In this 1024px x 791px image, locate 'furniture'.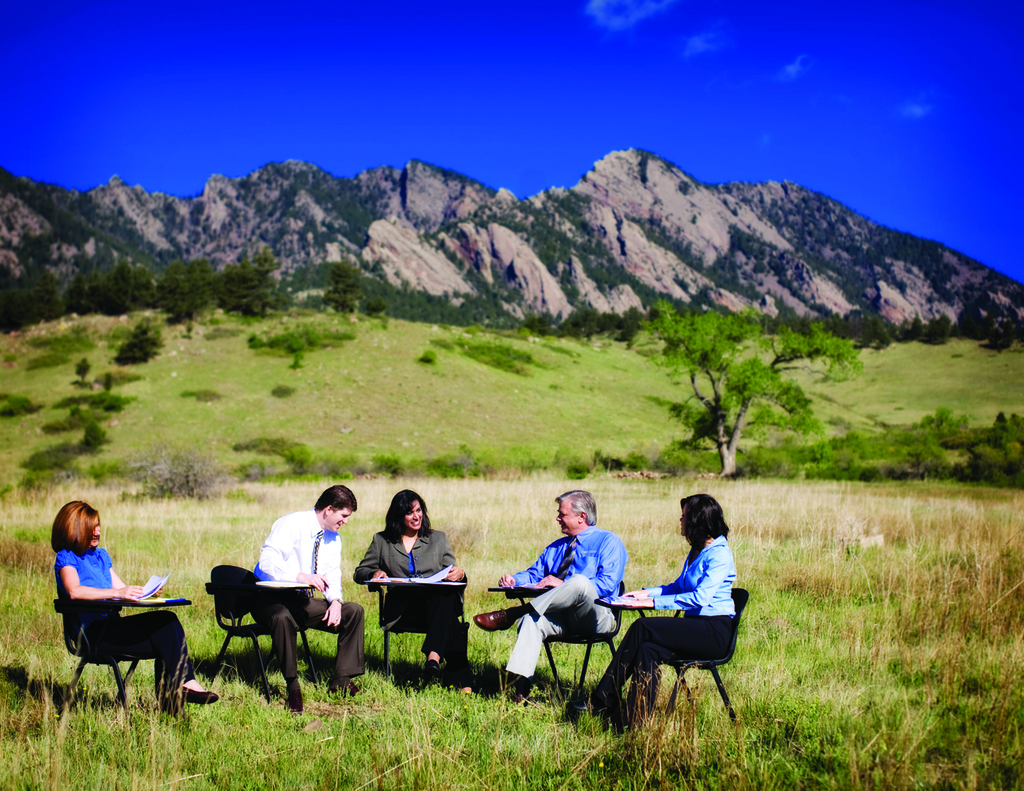
Bounding box: bbox=(200, 563, 320, 670).
